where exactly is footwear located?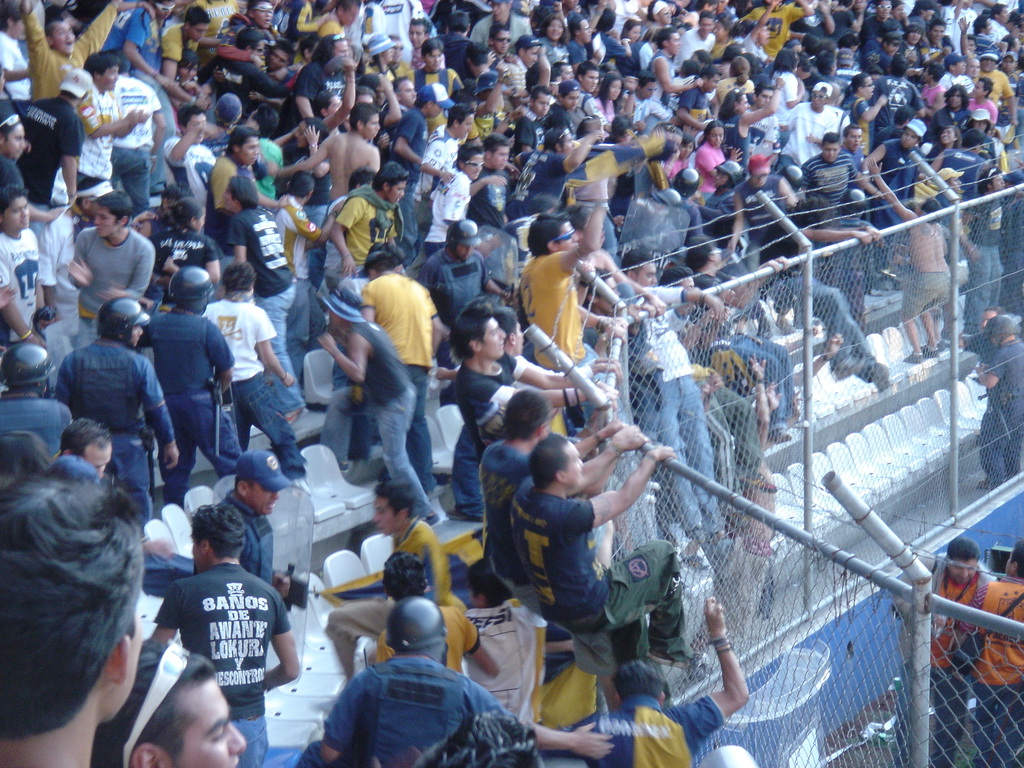
Its bounding box is 900, 349, 923, 362.
